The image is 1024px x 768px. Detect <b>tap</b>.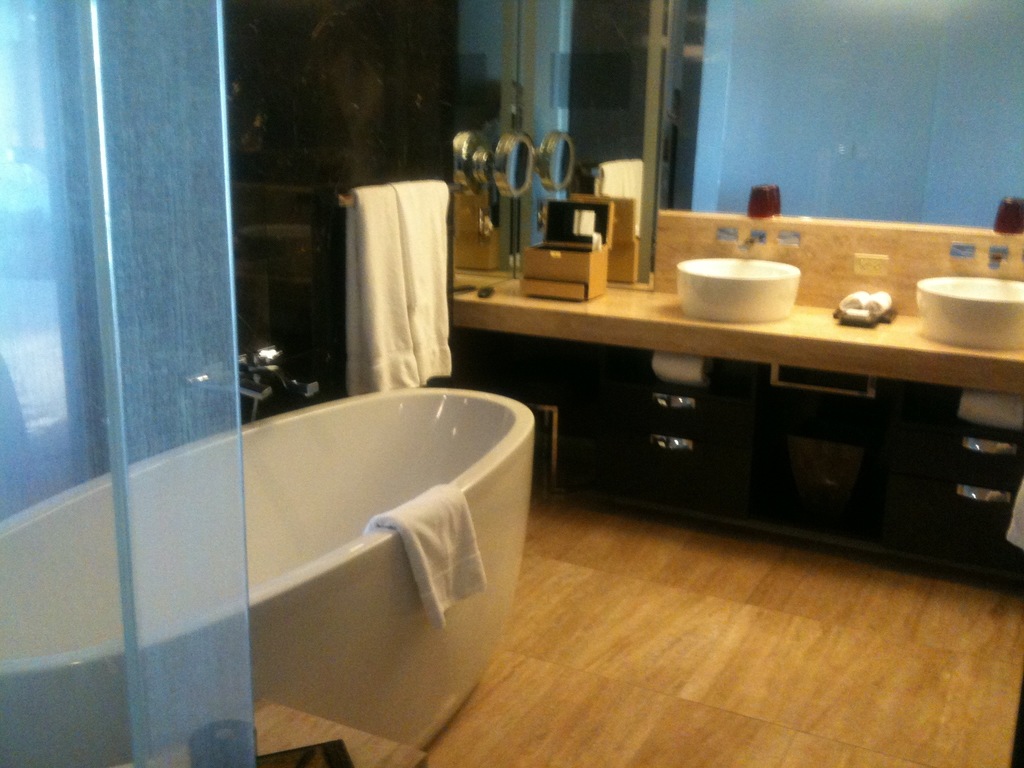
Detection: crop(985, 247, 1006, 269).
